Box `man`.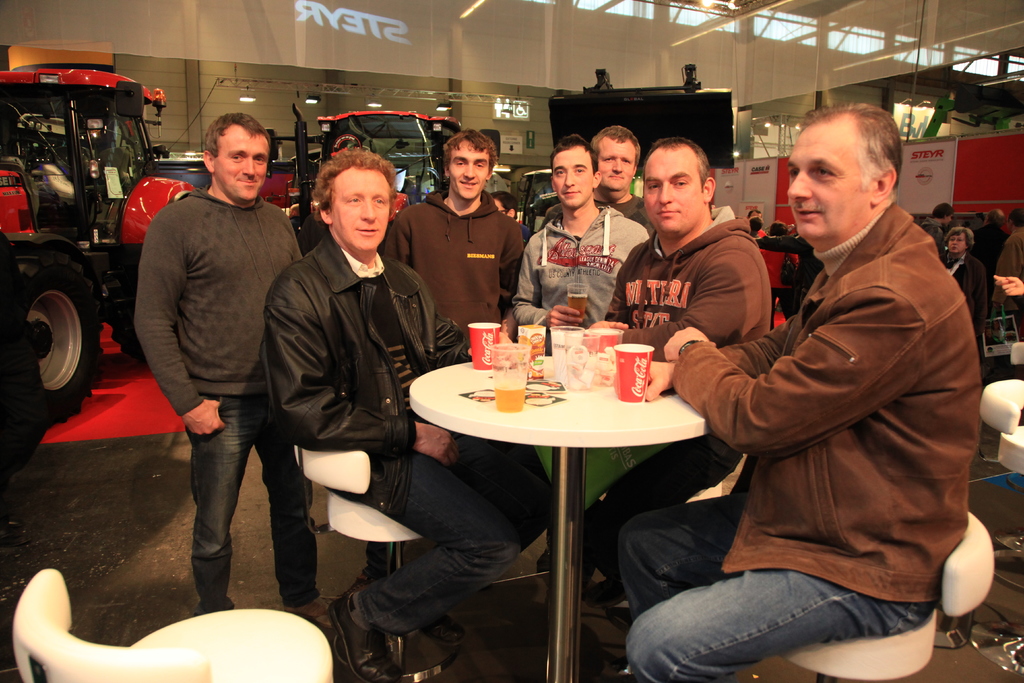
(596, 129, 781, 639).
